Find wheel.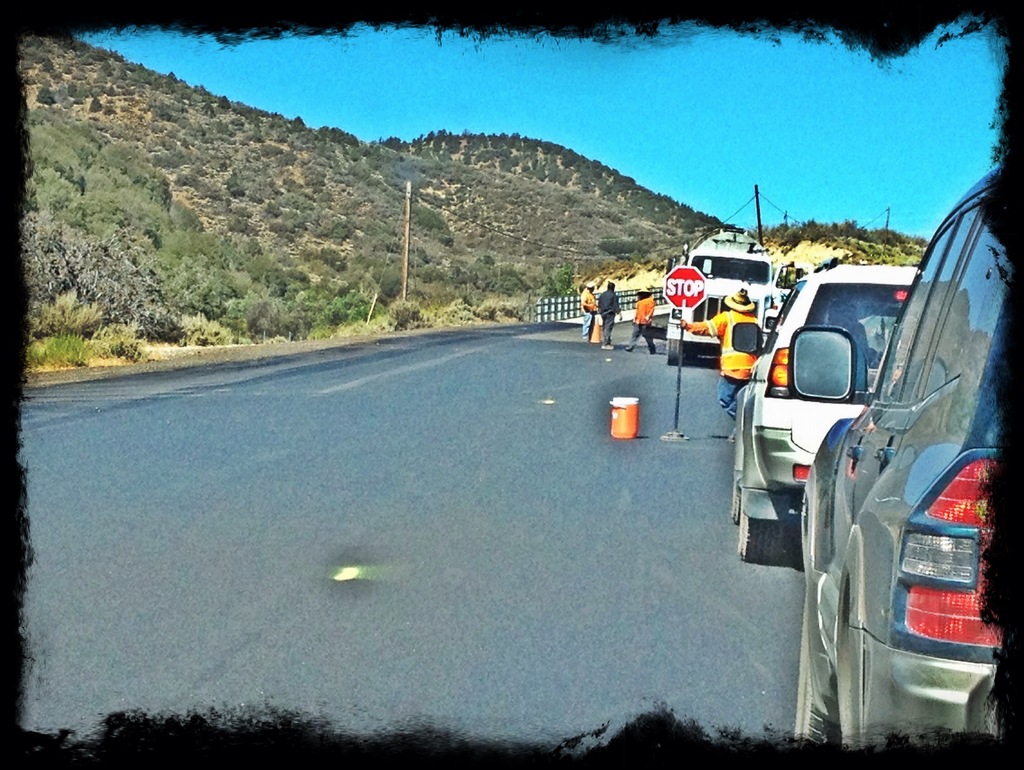
left=739, top=511, right=781, bottom=566.
